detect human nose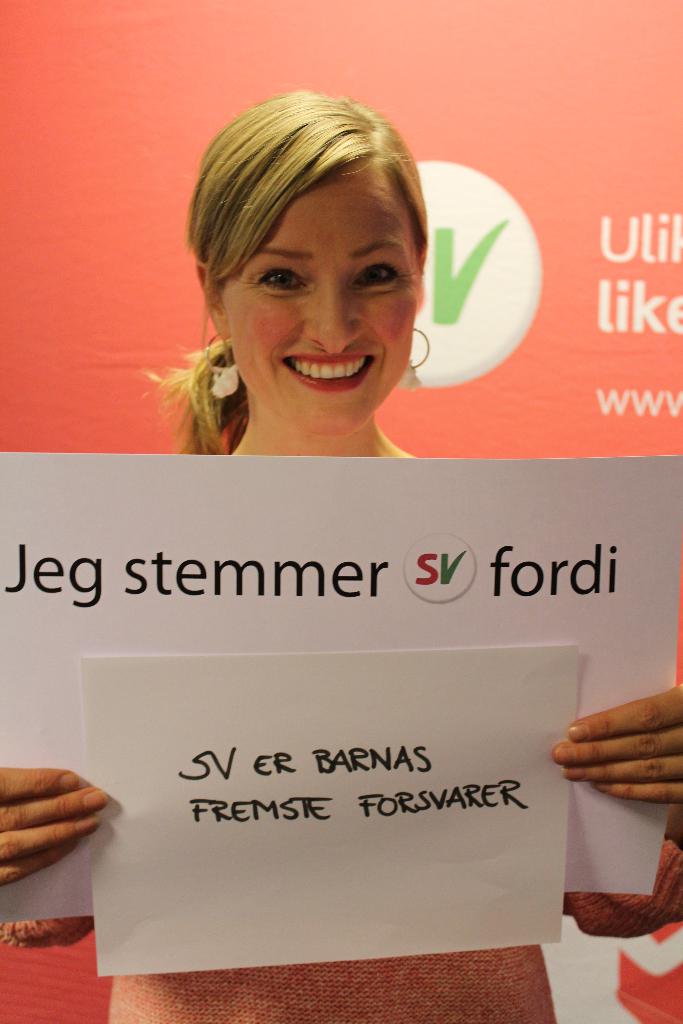
(302, 277, 365, 354)
